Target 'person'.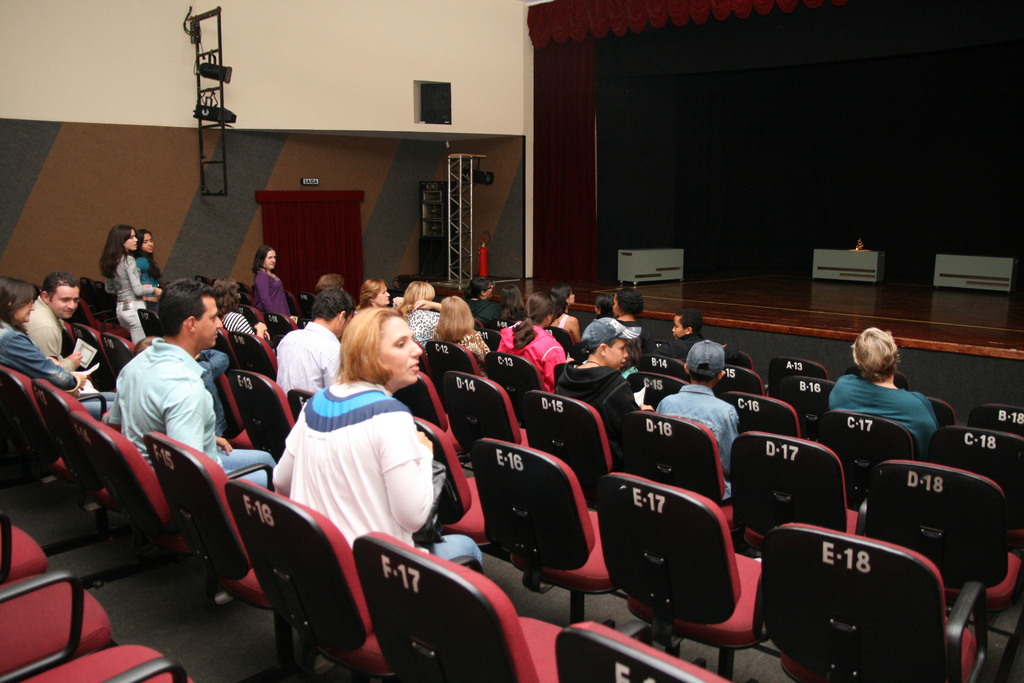
Target region: (550,283,578,345).
